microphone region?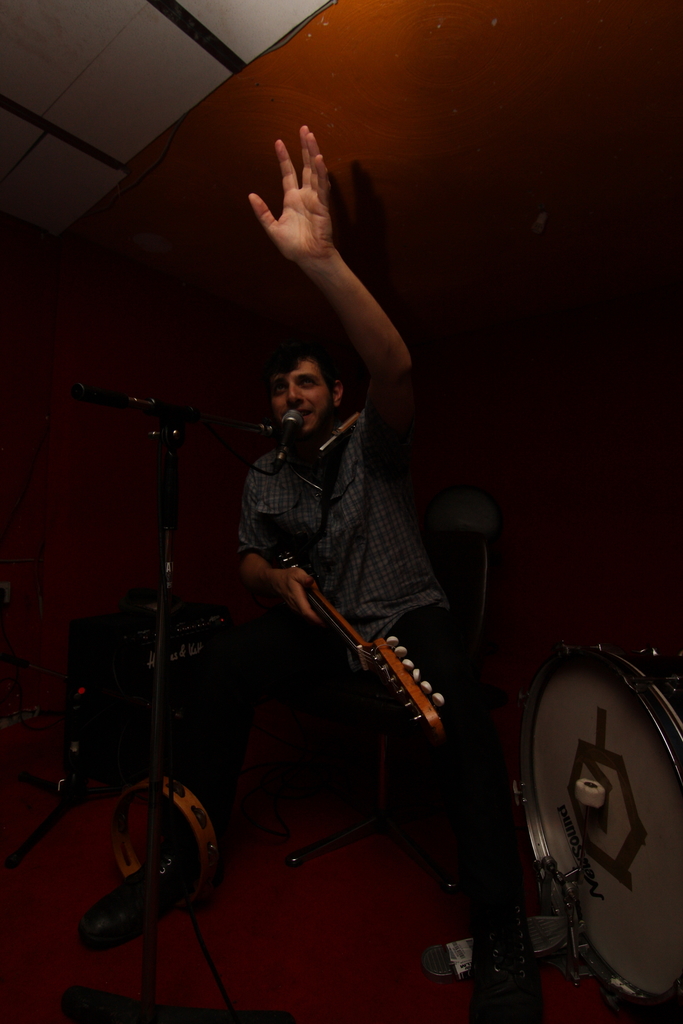
x1=71, y1=385, x2=141, y2=406
